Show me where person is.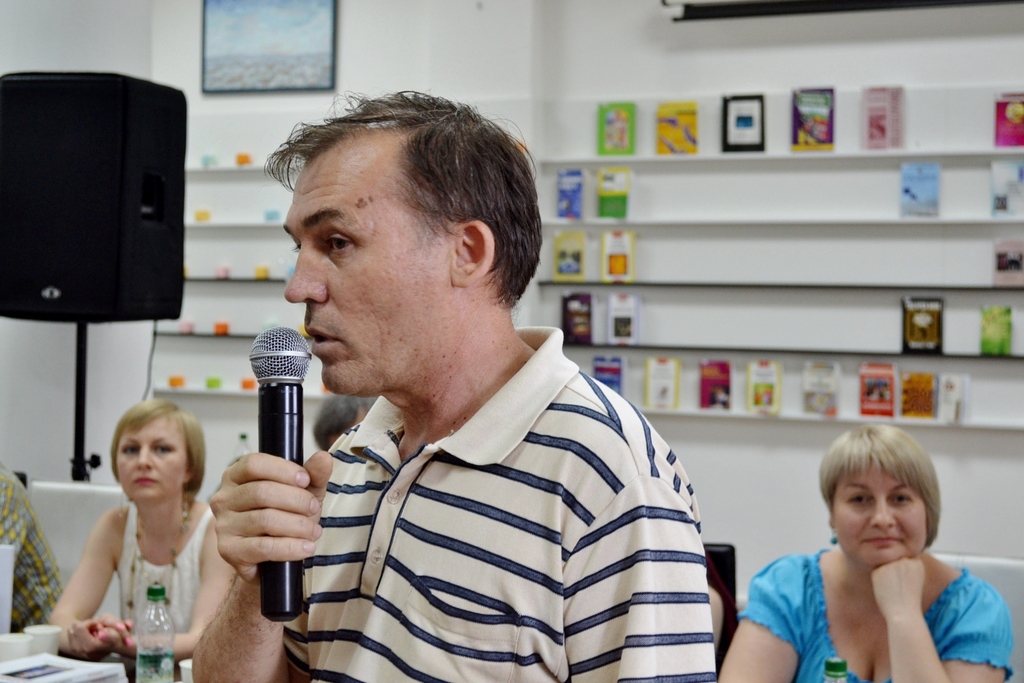
person is at rect(717, 425, 1014, 682).
